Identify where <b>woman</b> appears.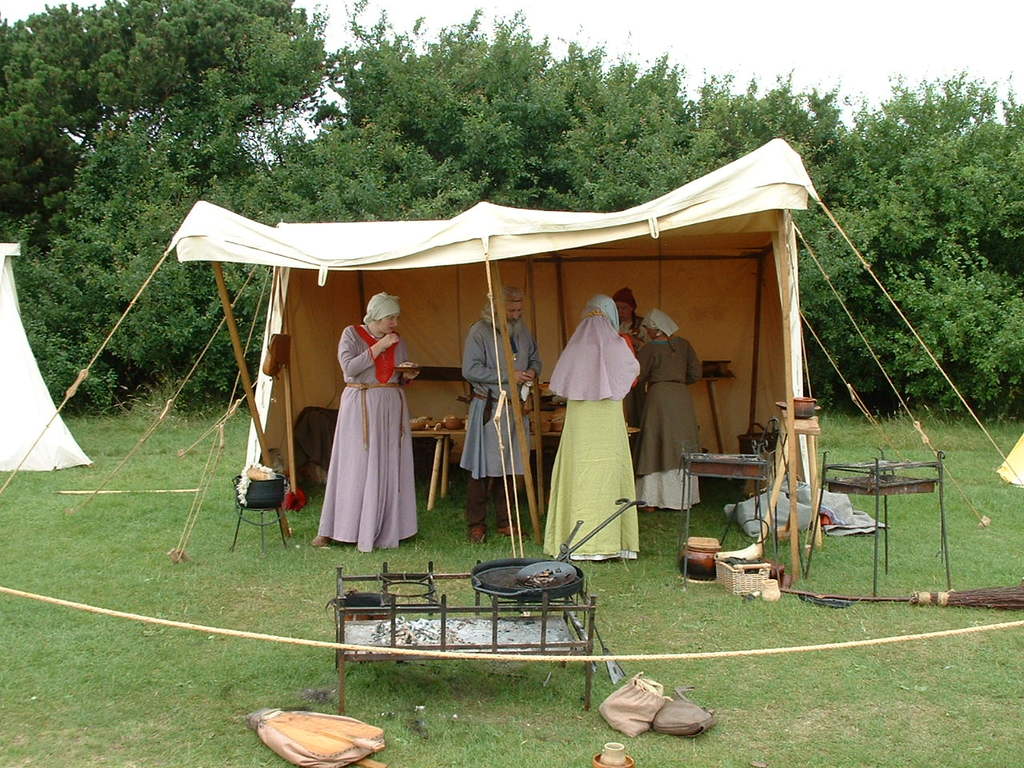
Appears at (left=322, top=300, right=416, bottom=553).
